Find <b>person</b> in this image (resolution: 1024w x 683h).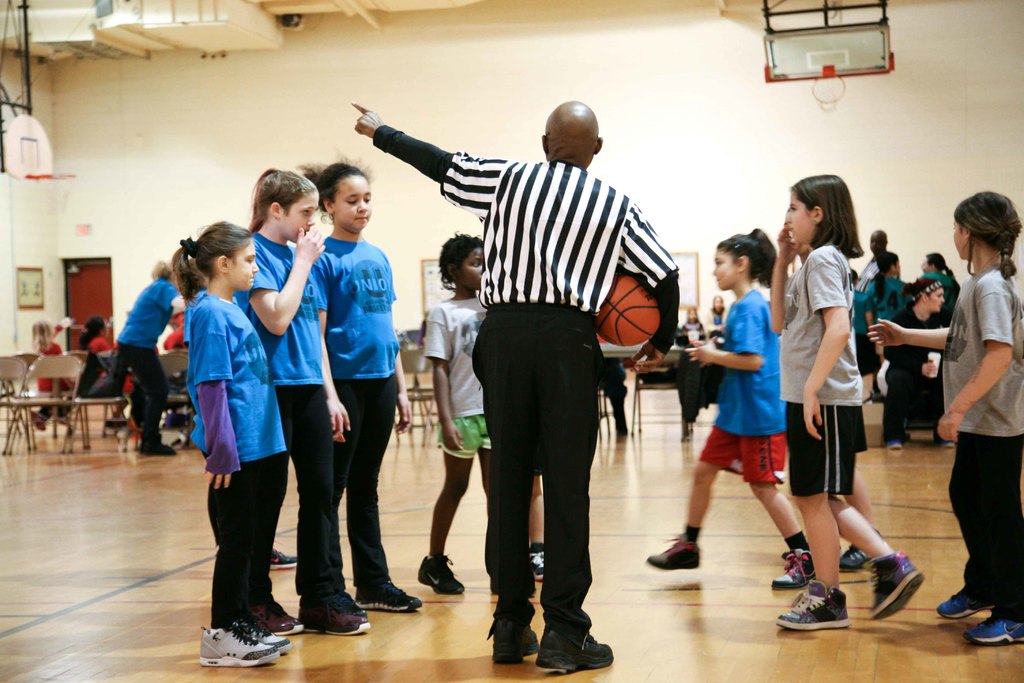
{"x1": 680, "y1": 305, "x2": 710, "y2": 345}.
